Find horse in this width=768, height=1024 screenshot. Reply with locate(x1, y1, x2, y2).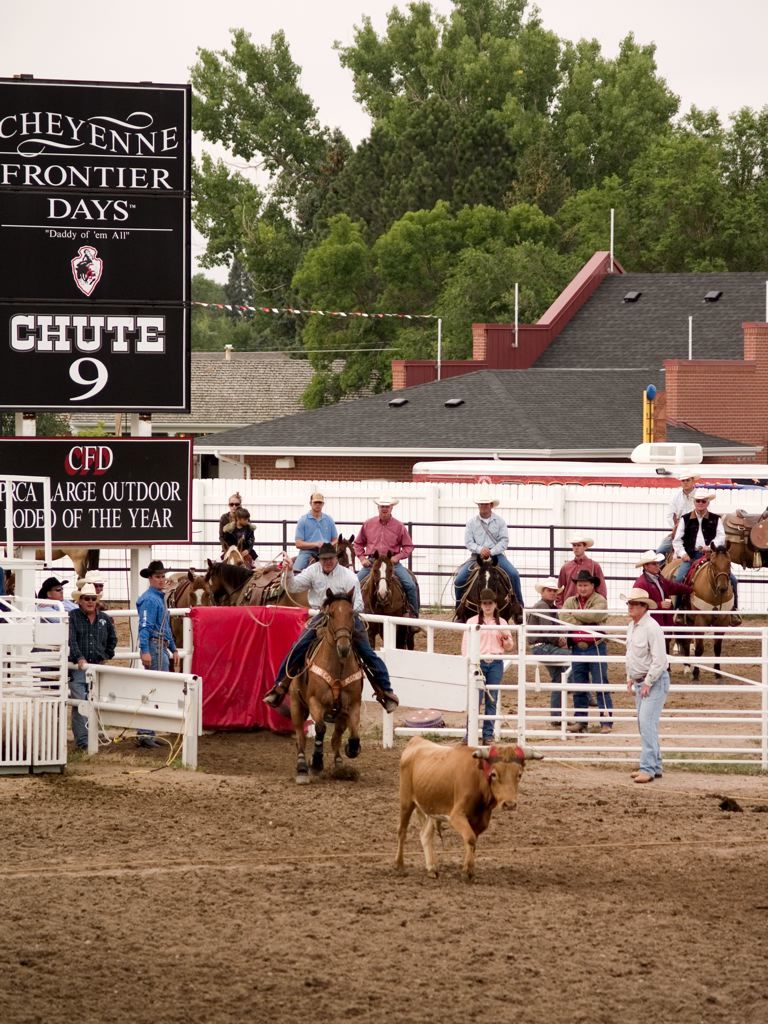
locate(357, 547, 409, 657).
